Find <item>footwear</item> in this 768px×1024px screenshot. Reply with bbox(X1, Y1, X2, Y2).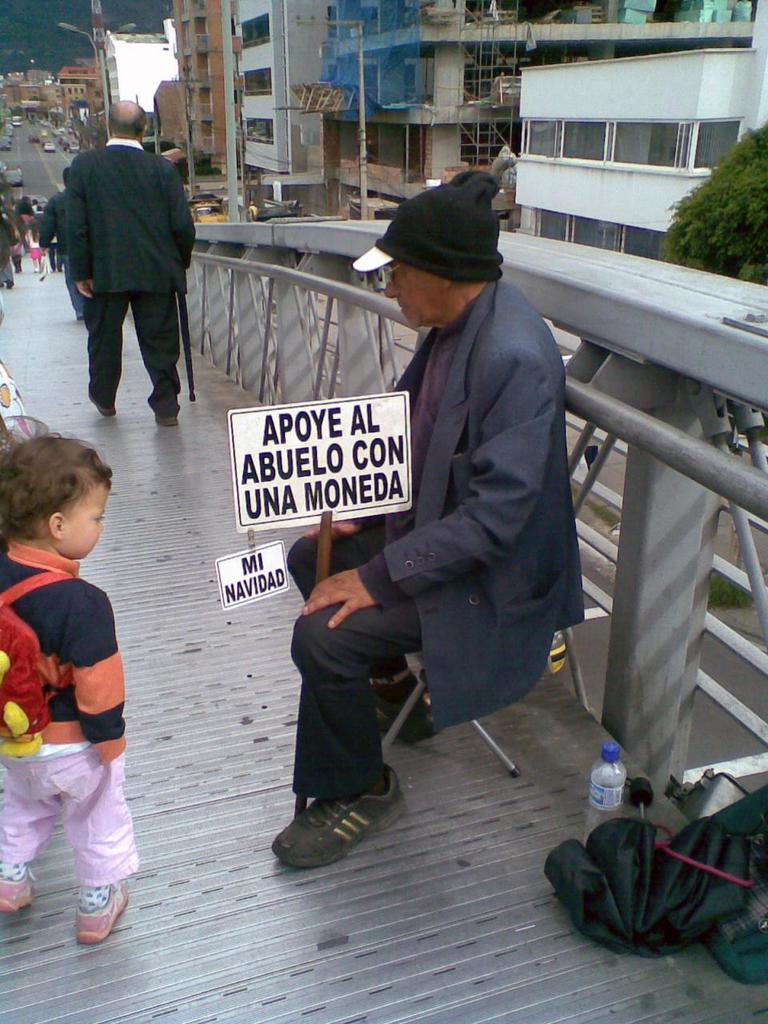
bbox(274, 790, 395, 866).
